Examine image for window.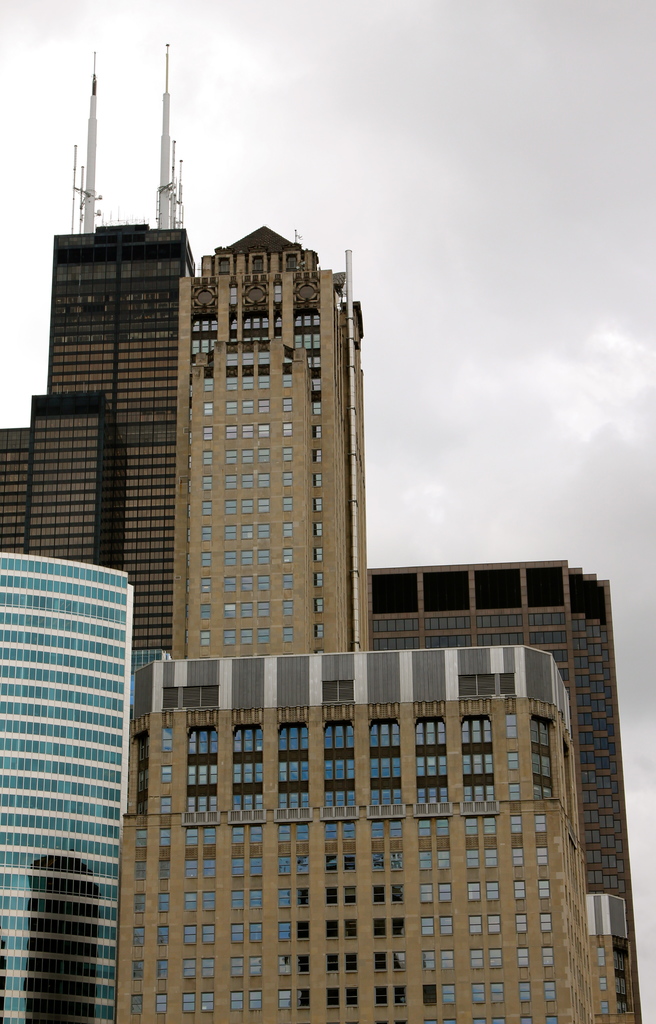
Examination result: locate(136, 961, 142, 975).
